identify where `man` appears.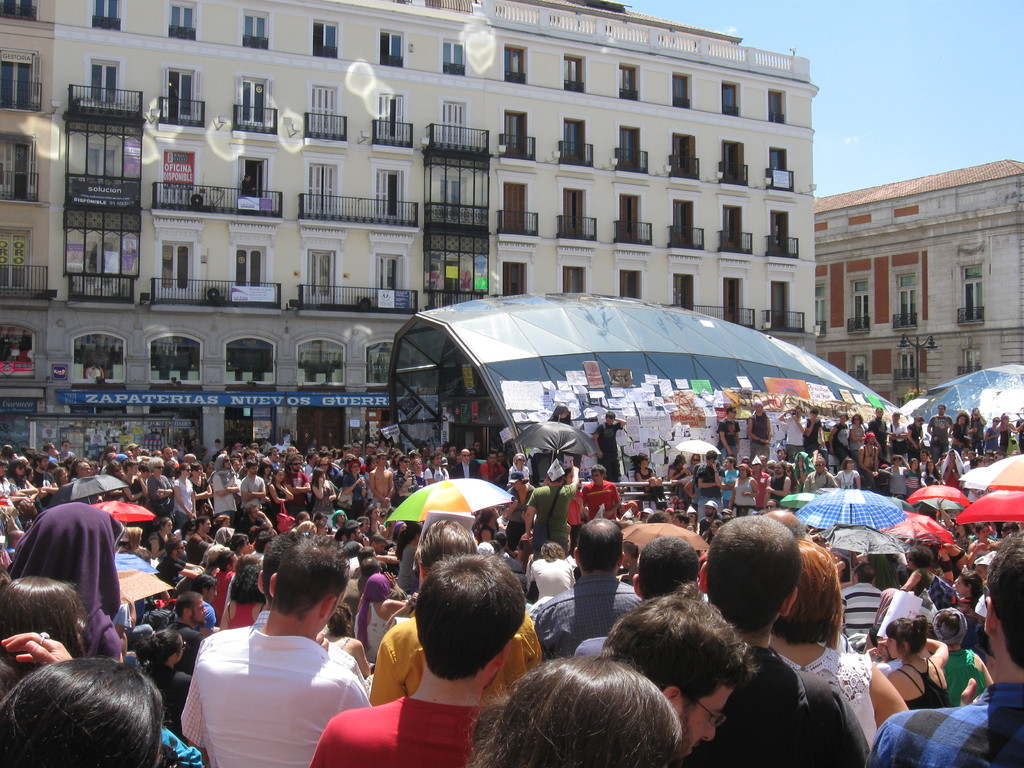
Appears at <box>776,405,807,462</box>.
